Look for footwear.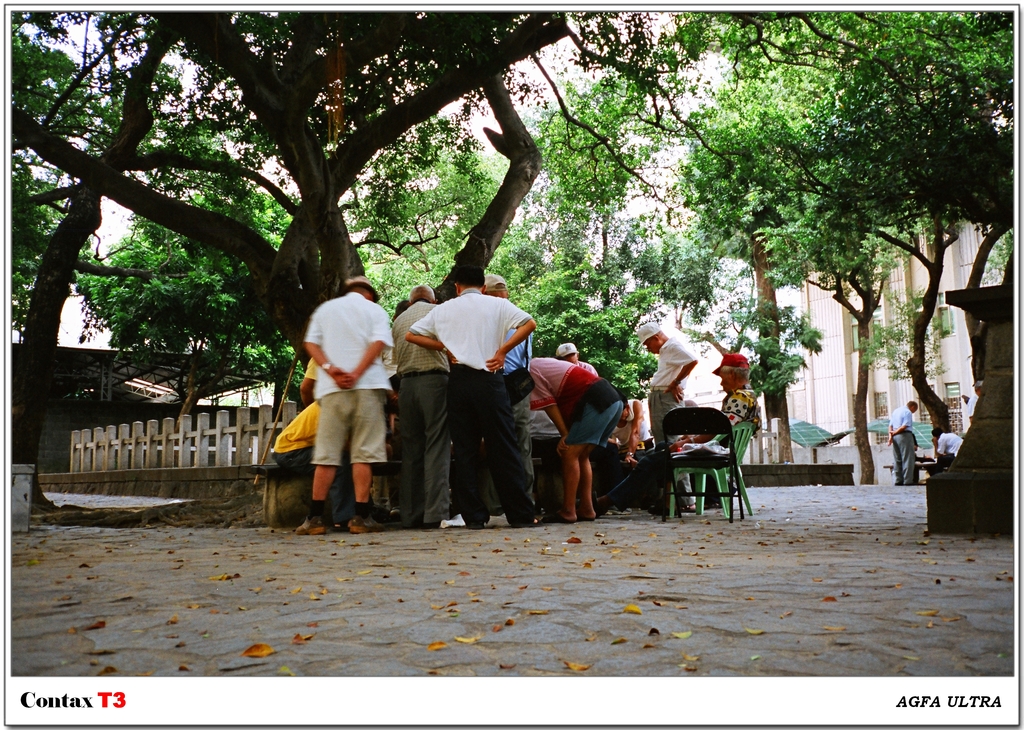
Found: bbox=(895, 483, 900, 485).
